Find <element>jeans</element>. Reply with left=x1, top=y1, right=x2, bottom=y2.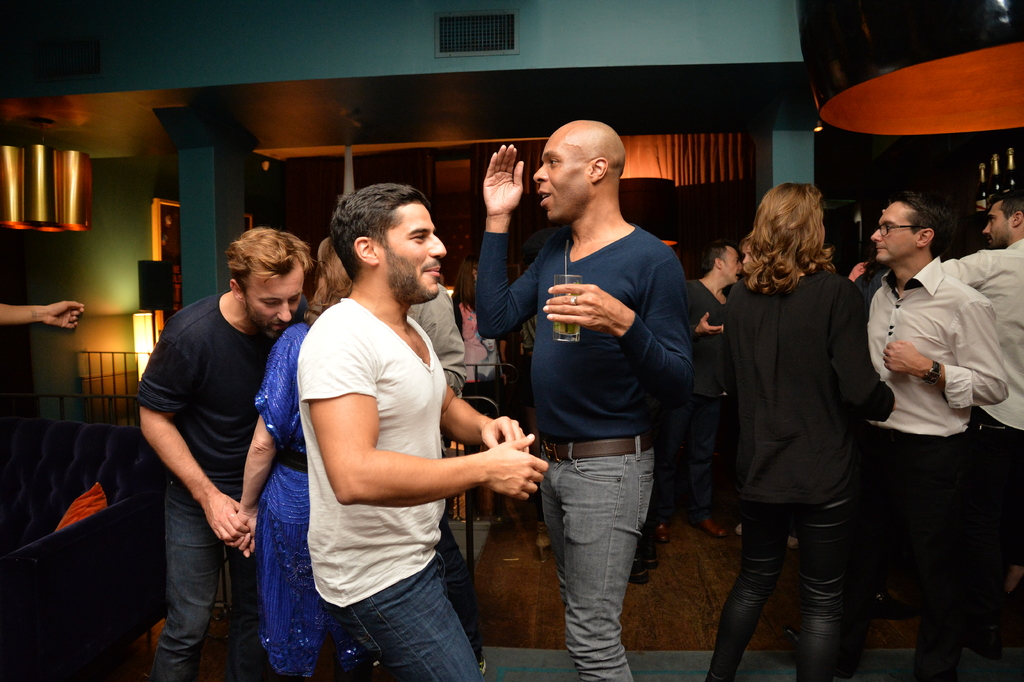
left=719, top=498, right=845, bottom=681.
